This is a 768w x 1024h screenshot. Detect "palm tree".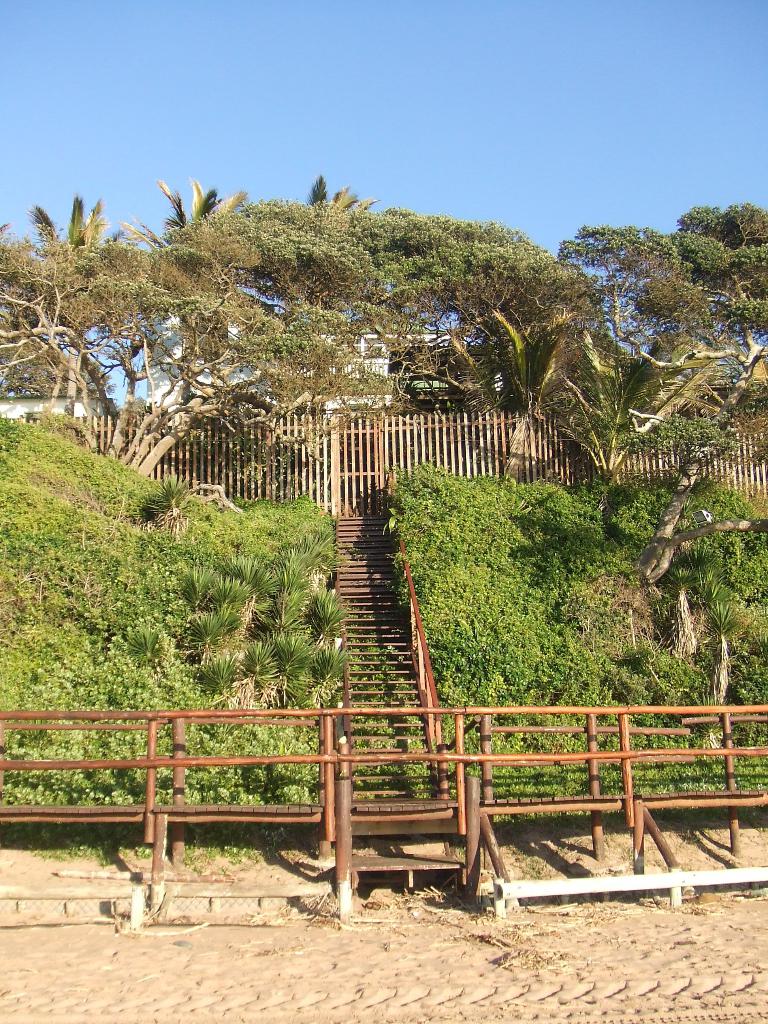
{"left": 291, "top": 171, "right": 365, "bottom": 409}.
